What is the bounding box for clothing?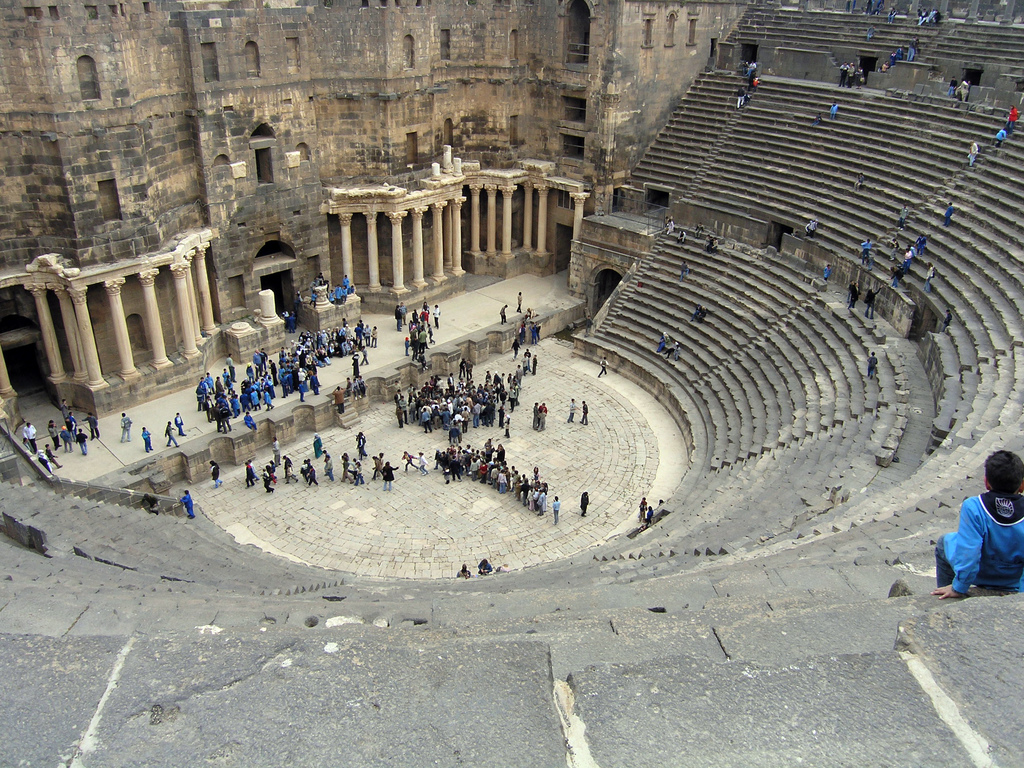
(898, 209, 910, 227).
